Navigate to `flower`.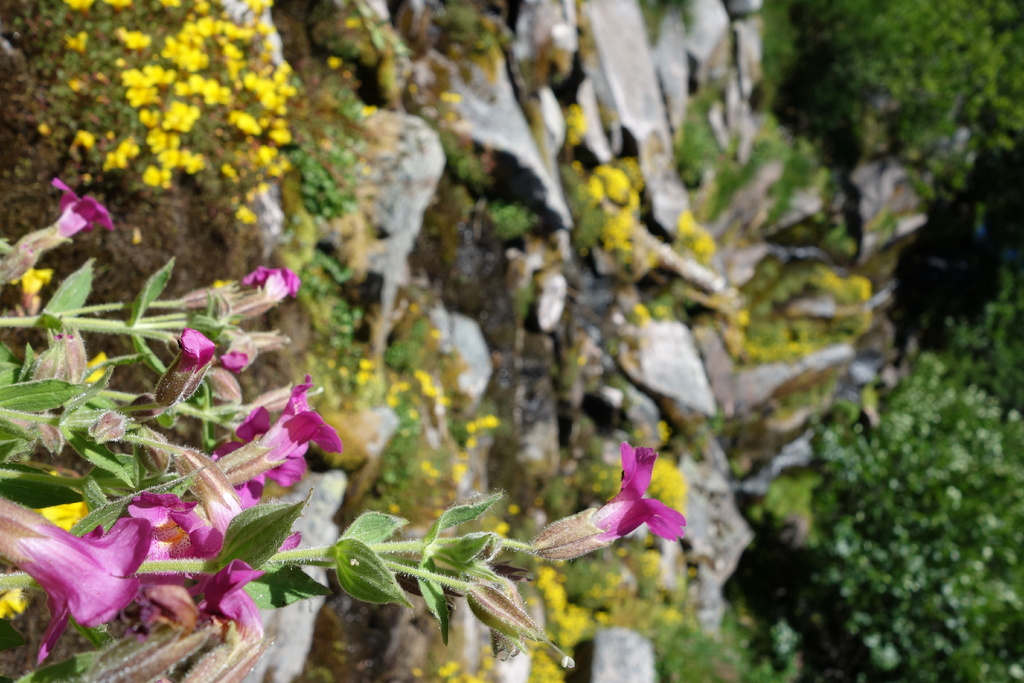
Navigation target: Rect(136, 487, 191, 529).
